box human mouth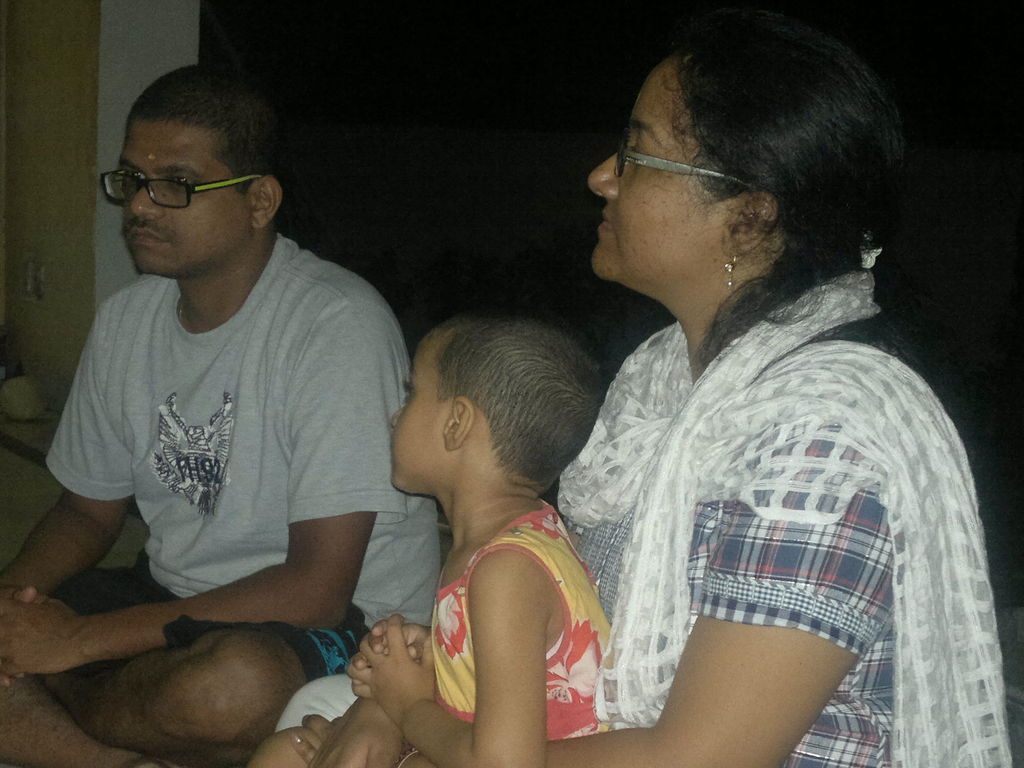
[125, 225, 173, 244]
